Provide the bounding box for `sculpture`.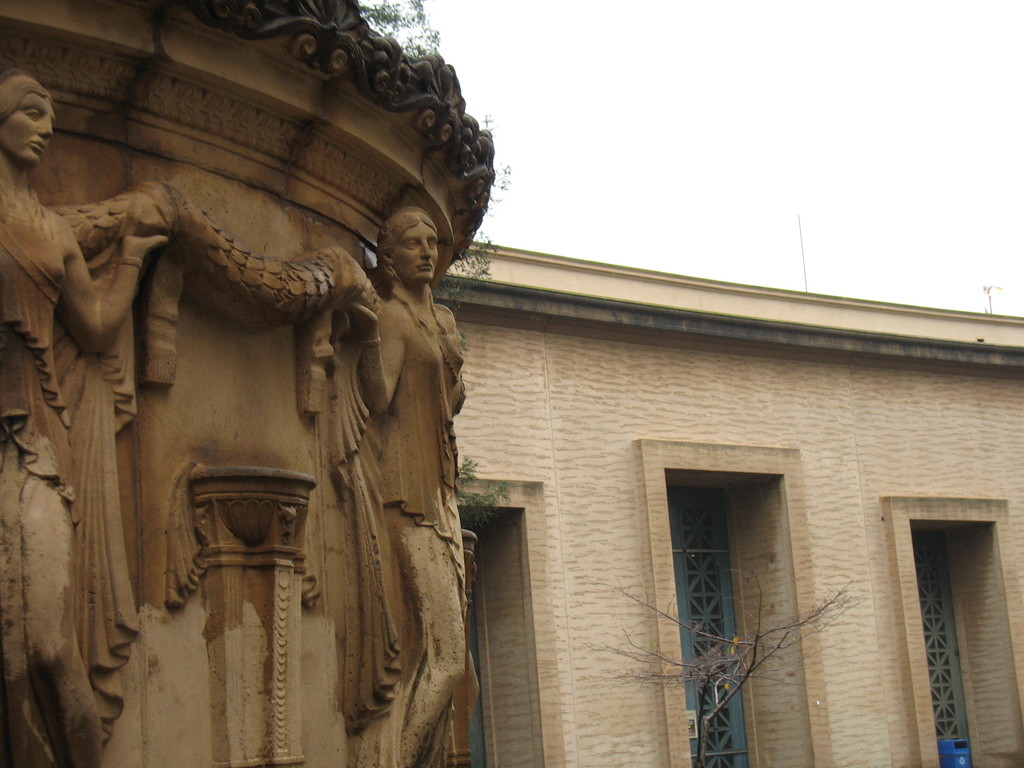
BBox(59, 182, 379, 415).
